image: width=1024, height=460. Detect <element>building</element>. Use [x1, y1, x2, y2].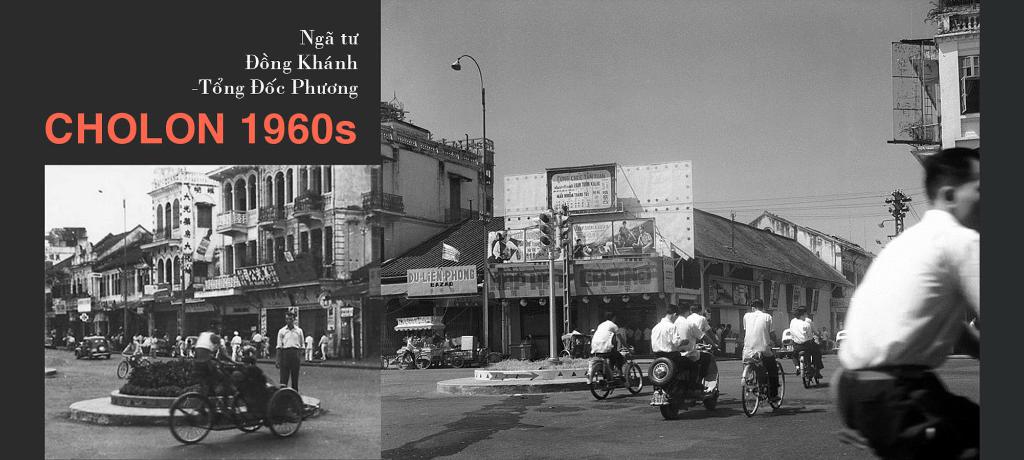
[36, 229, 149, 323].
